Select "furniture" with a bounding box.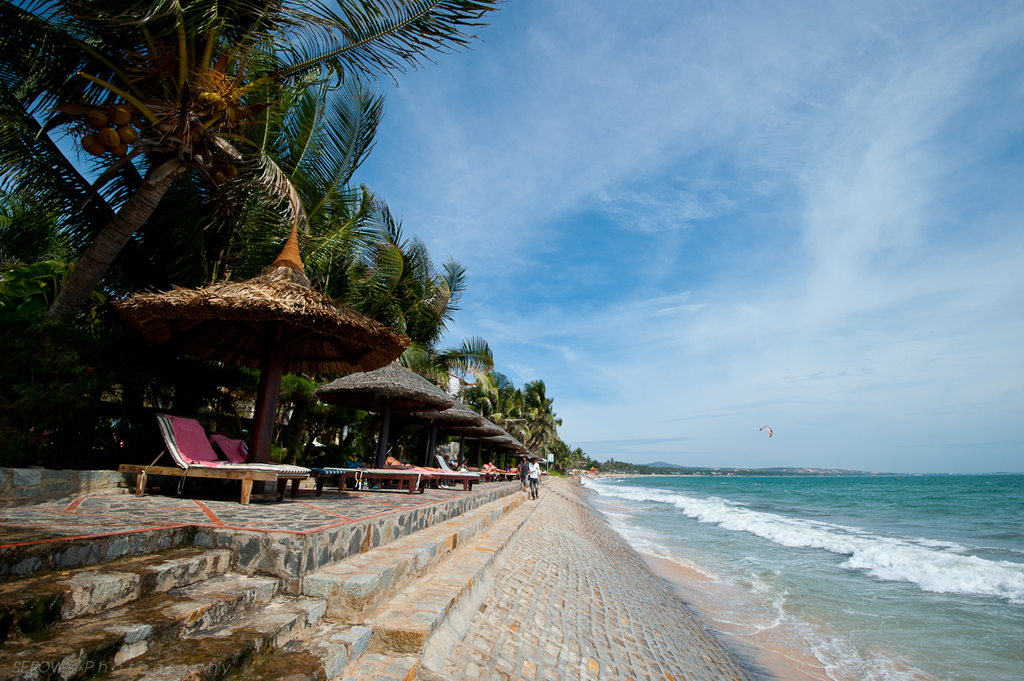
box(119, 413, 281, 508).
